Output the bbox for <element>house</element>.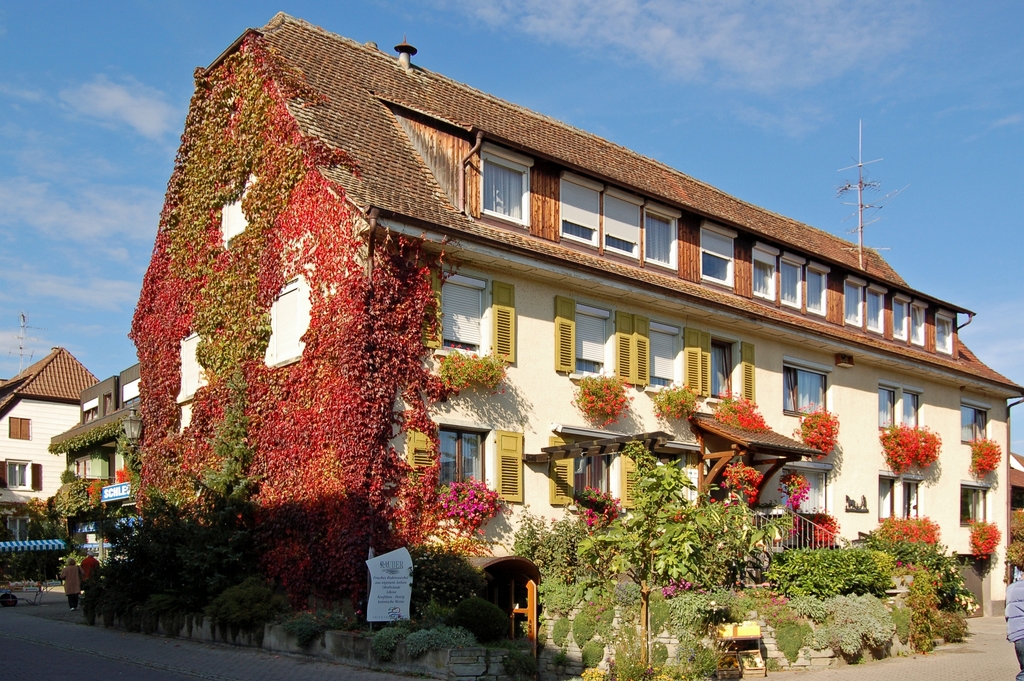
BBox(448, 119, 691, 568).
